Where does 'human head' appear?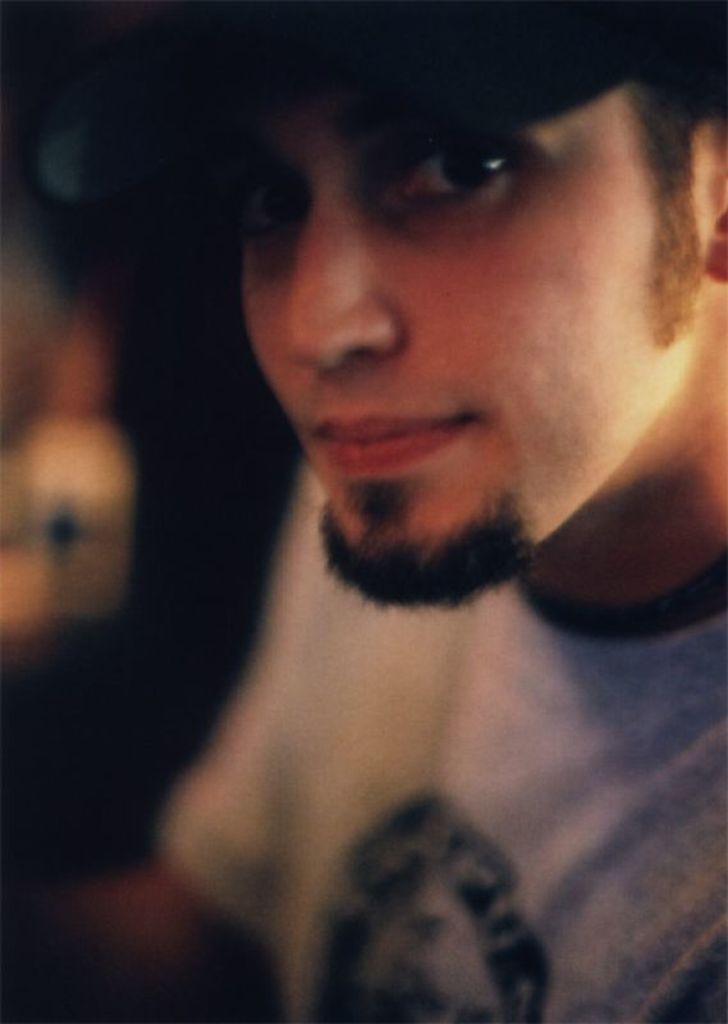
Appears at [left=202, top=27, right=727, bottom=639].
